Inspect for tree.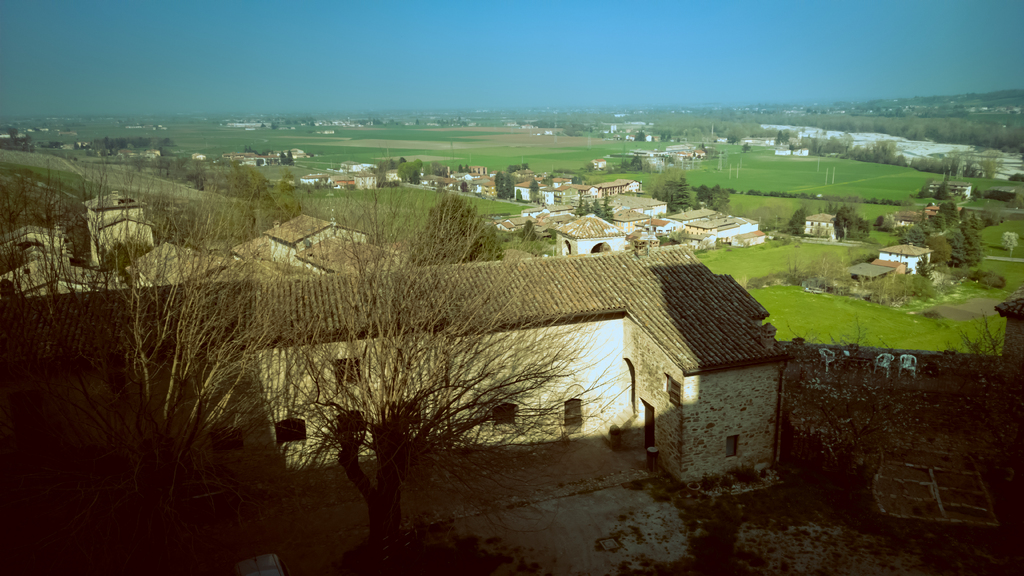
Inspection: (283, 195, 644, 552).
